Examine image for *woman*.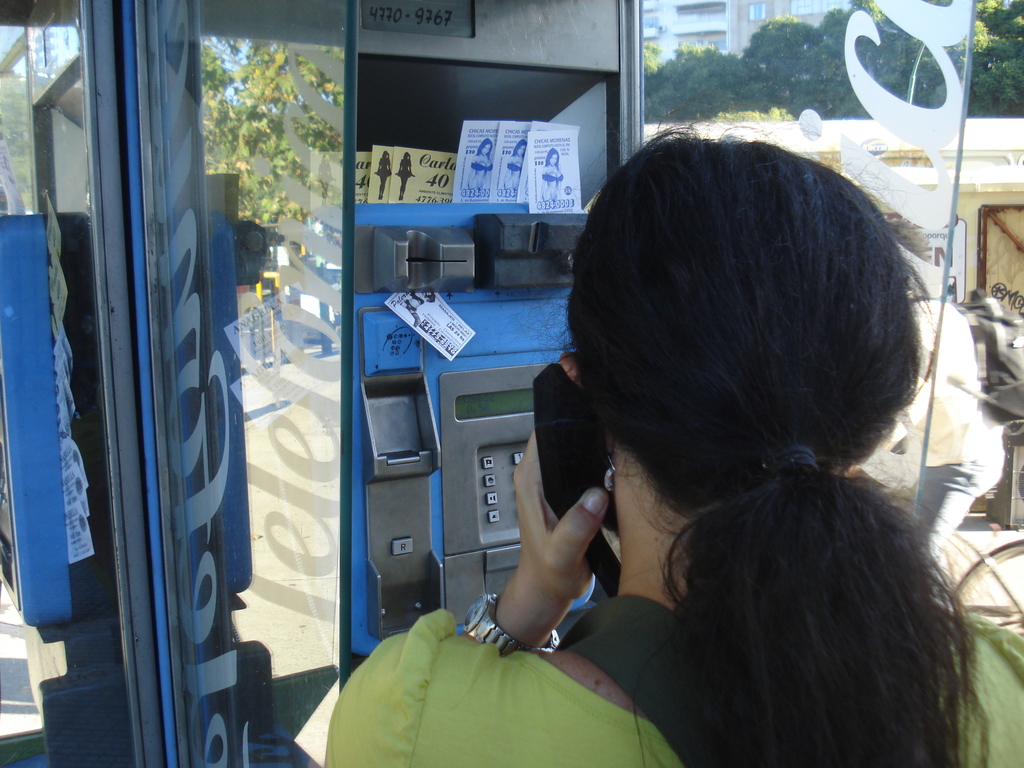
Examination result: detection(504, 136, 529, 193).
